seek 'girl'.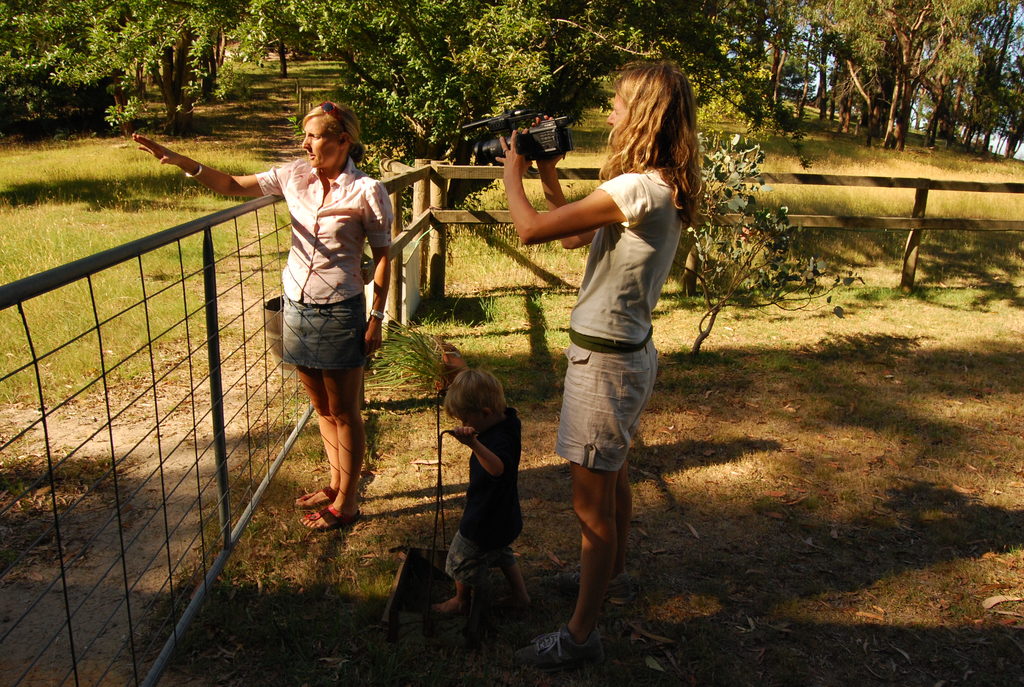
486/52/709/665.
